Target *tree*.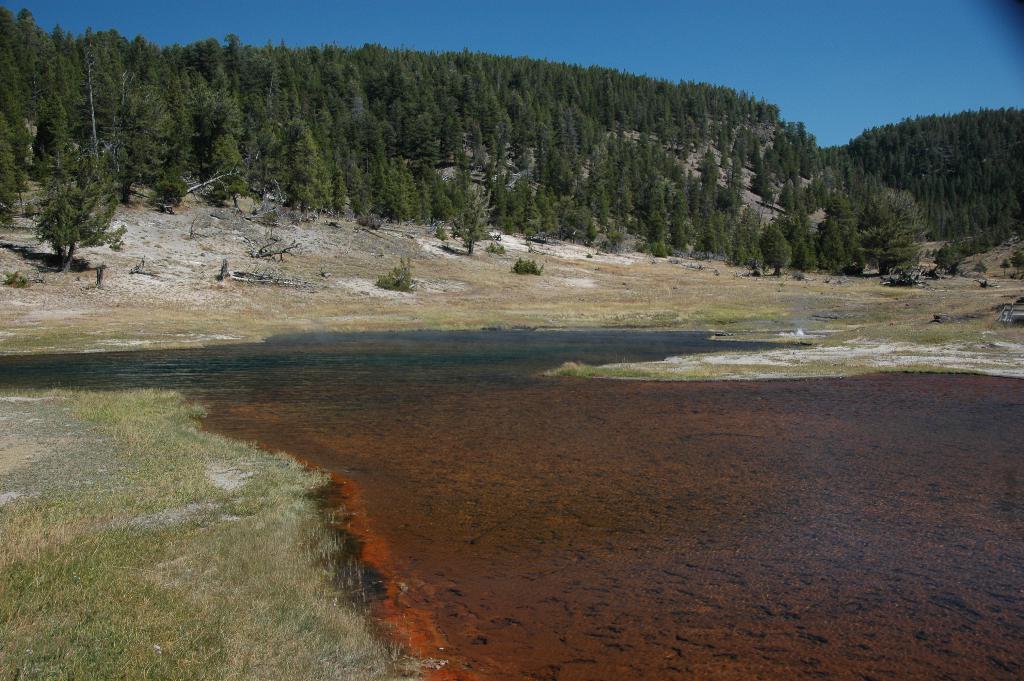
Target region: locate(26, 98, 69, 167).
